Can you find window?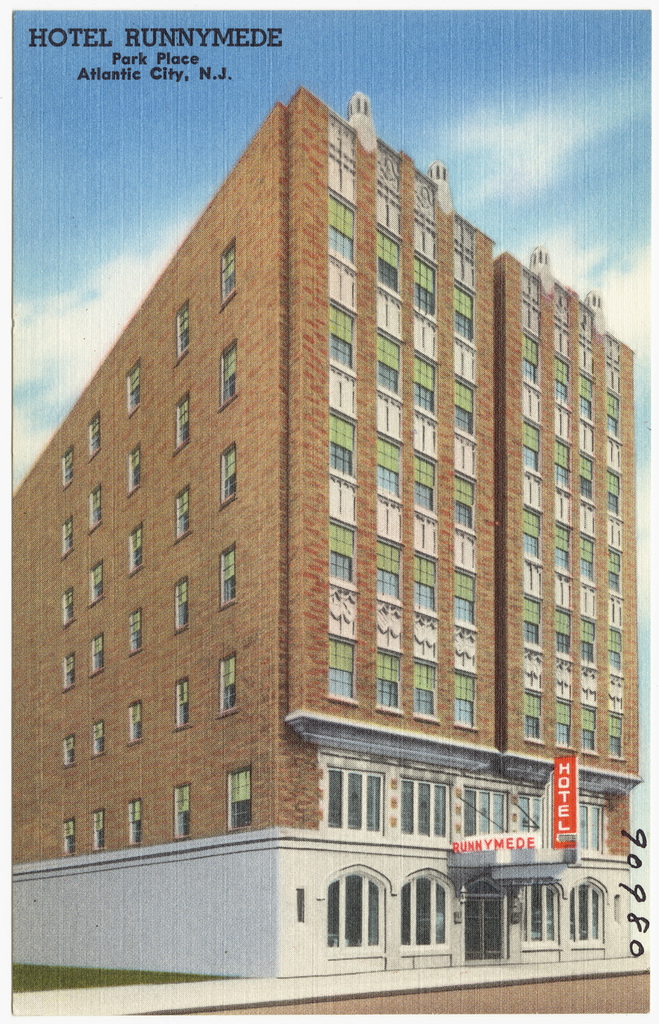
Yes, bounding box: box=[179, 578, 189, 634].
